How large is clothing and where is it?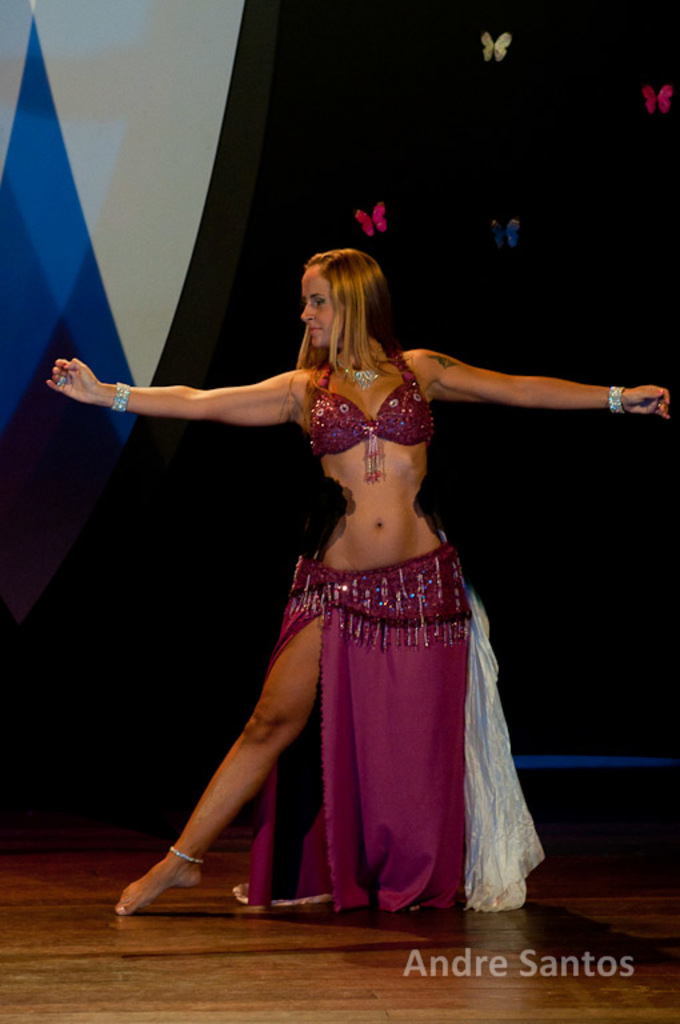
Bounding box: bbox(256, 396, 543, 905).
